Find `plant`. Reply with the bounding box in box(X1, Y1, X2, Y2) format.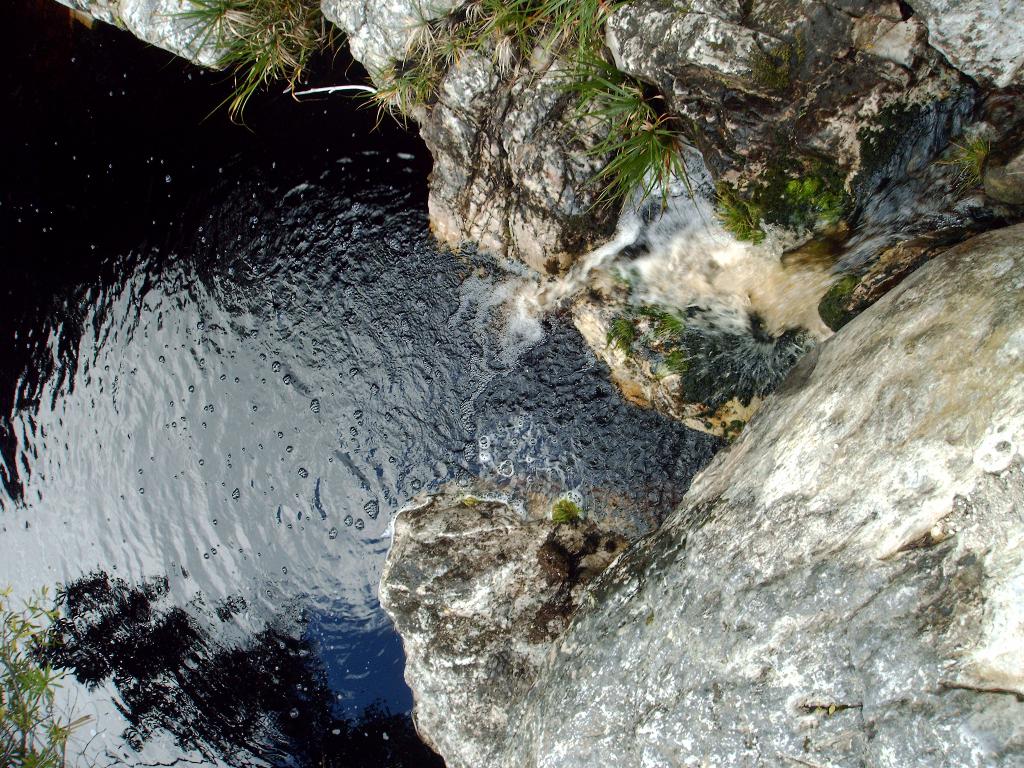
box(710, 184, 769, 248).
